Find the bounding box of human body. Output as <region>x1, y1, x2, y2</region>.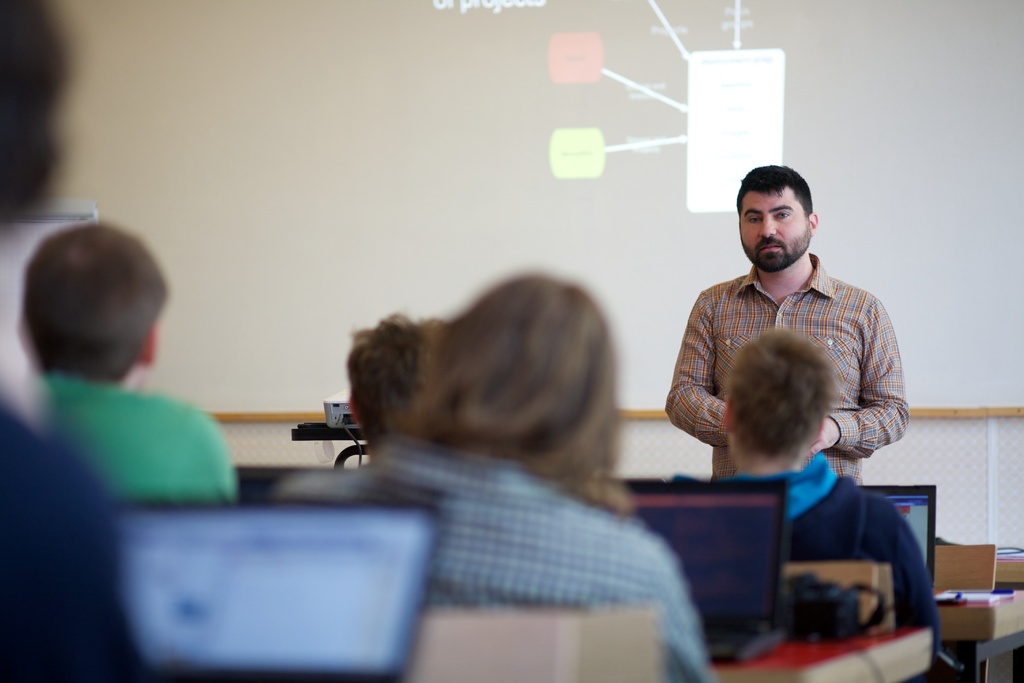
<region>271, 447, 726, 680</region>.
